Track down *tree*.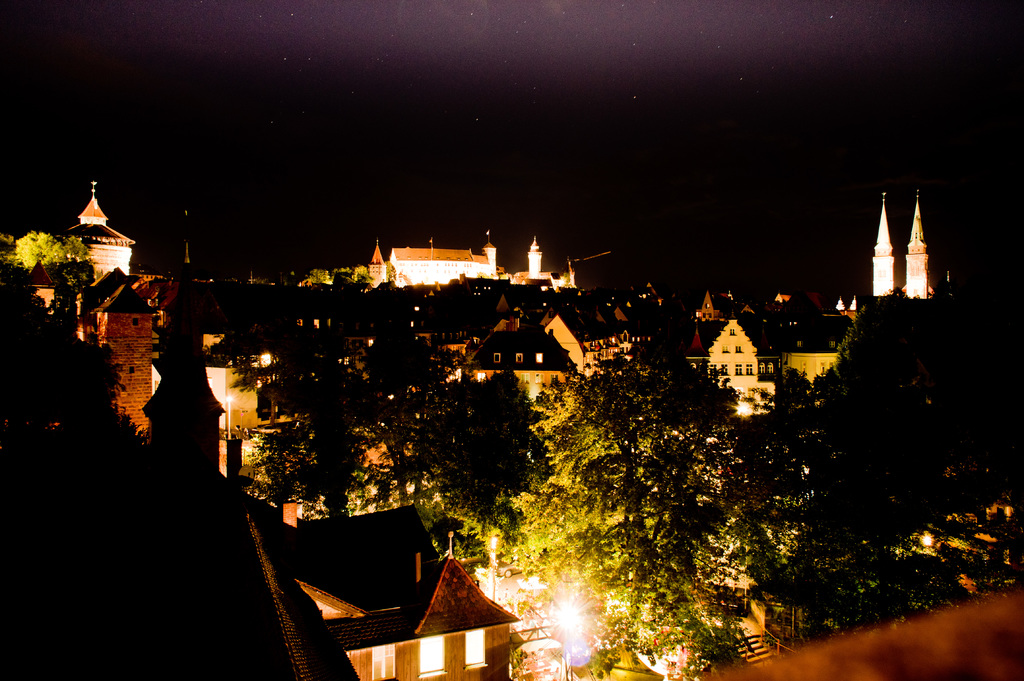
Tracked to BBox(10, 227, 89, 266).
